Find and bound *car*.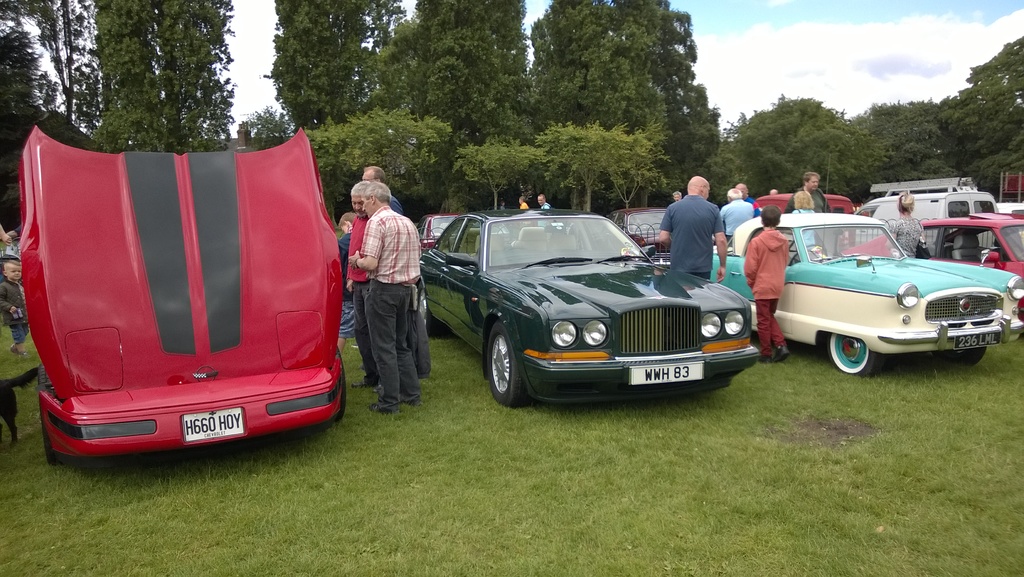
Bound: box(606, 208, 680, 262).
